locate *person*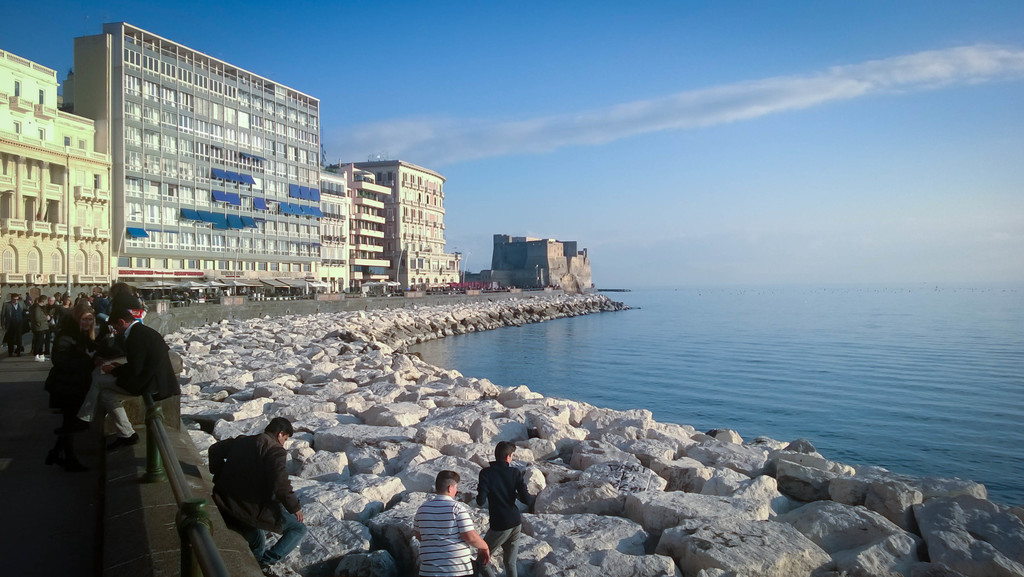
(x1=412, y1=472, x2=492, y2=576)
